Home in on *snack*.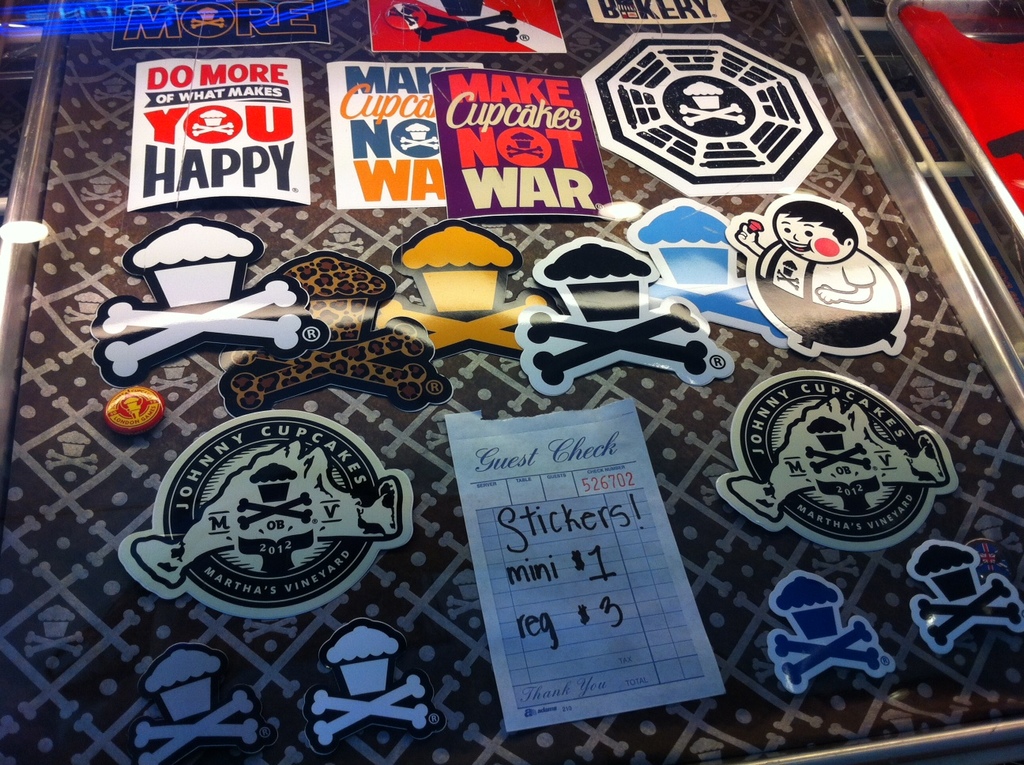
Homed in at (772, 574, 844, 640).
